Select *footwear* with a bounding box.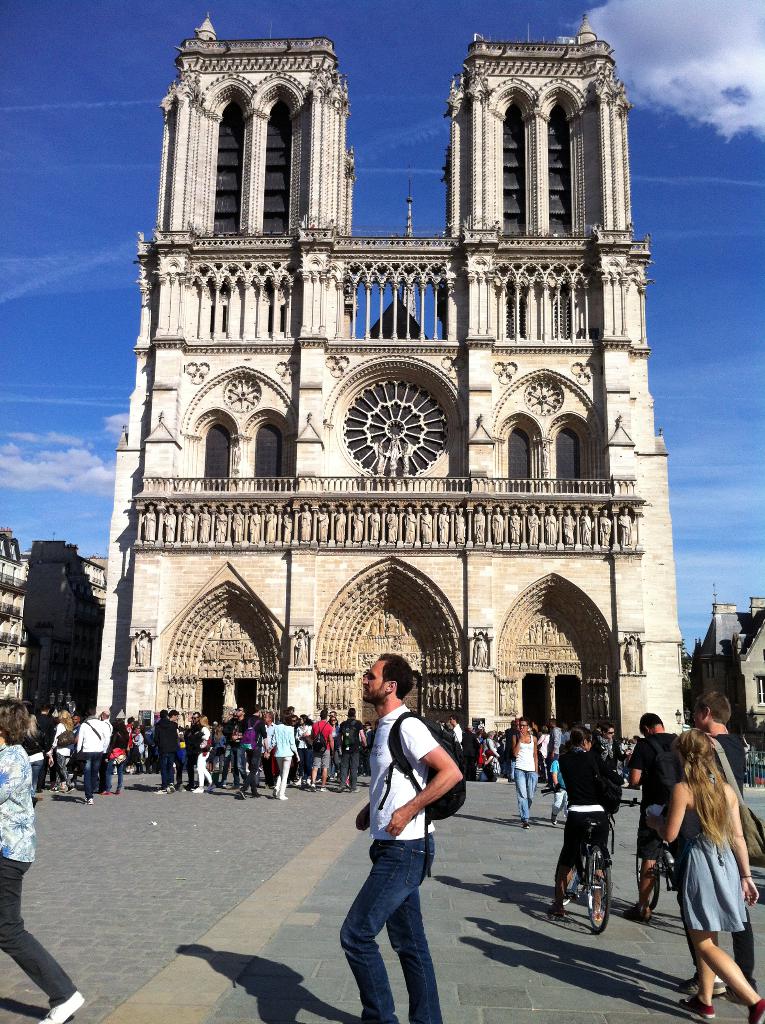
bbox=[207, 781, 216, 793].
